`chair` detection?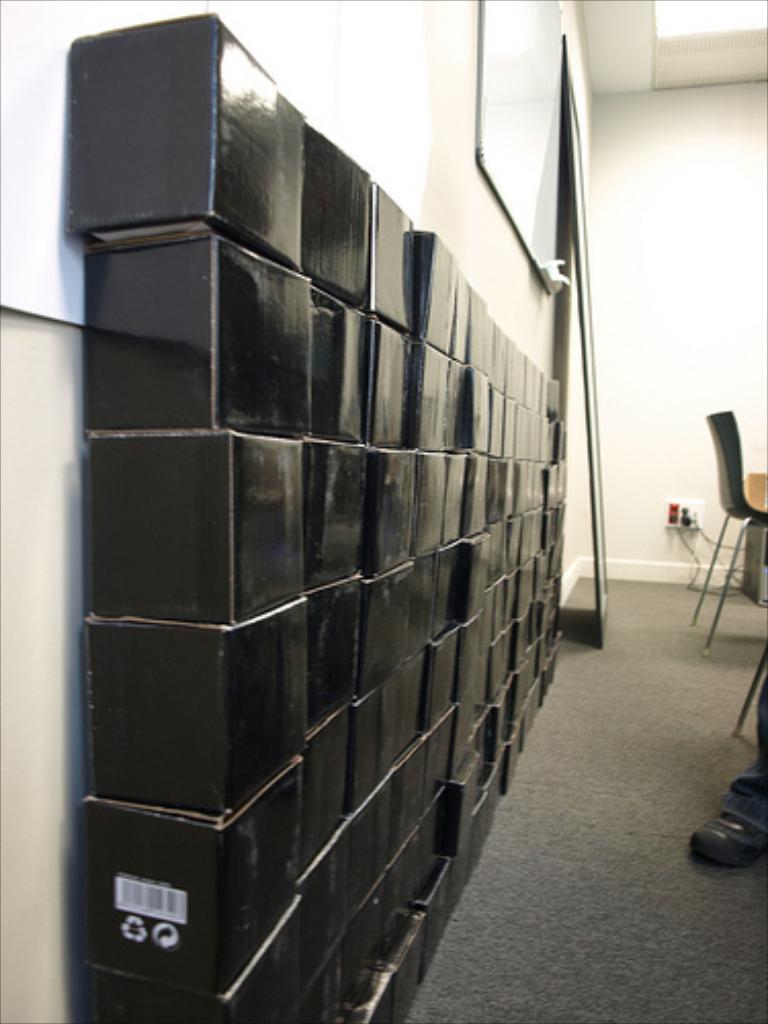
detection(694, 408, 766, 651)
